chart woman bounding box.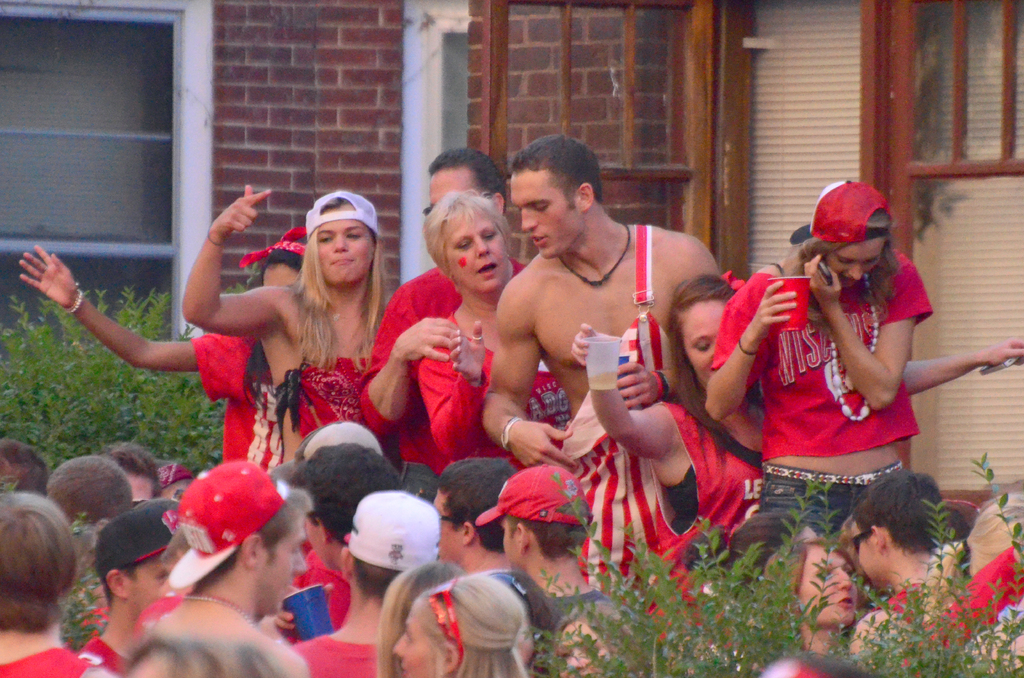
Charted: [394, 569, 529, 677].
